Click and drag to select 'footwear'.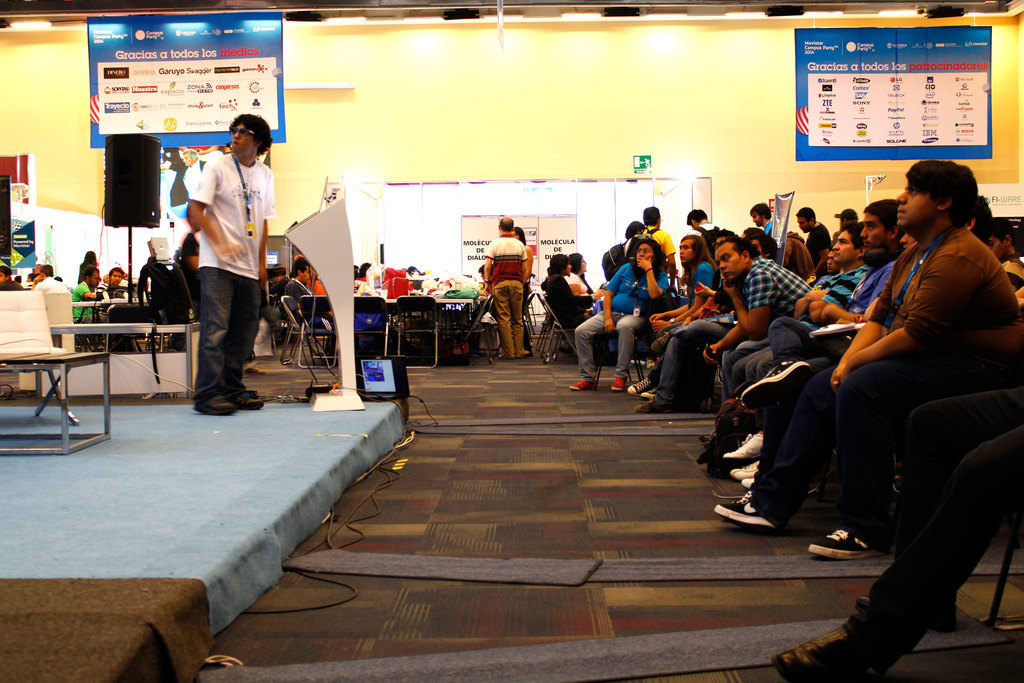
Selection: [left=195, top=396, right=235, bottom=415].
